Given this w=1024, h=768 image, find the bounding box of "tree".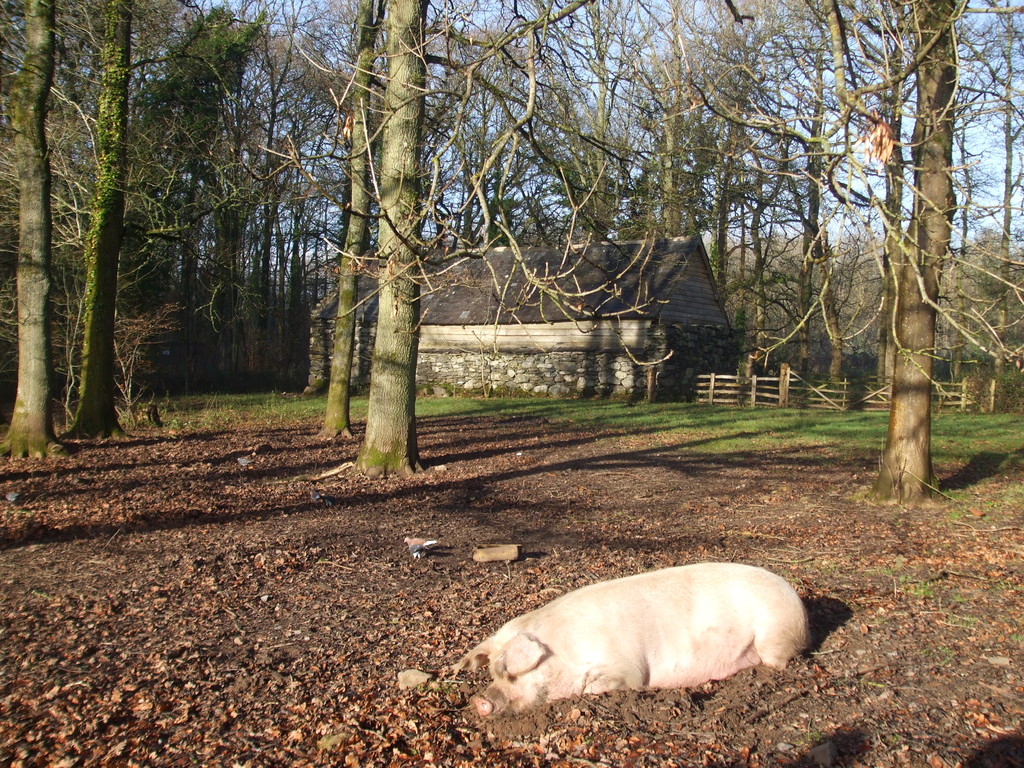
0:0:65:463.
